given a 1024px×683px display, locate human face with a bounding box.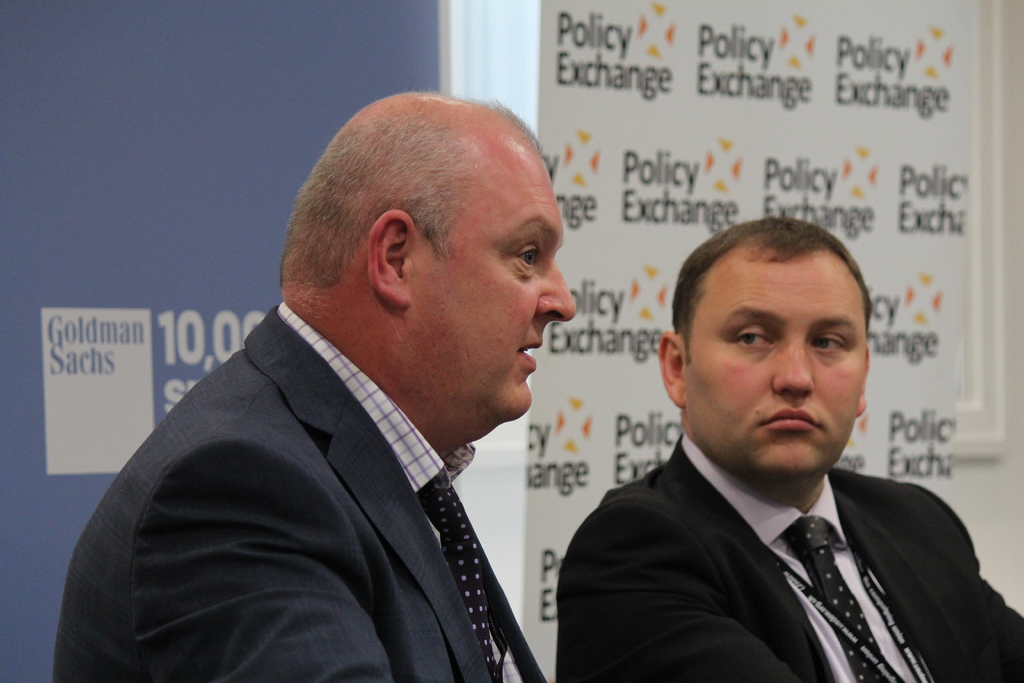
Located: box(689, 245, 871, 486).
